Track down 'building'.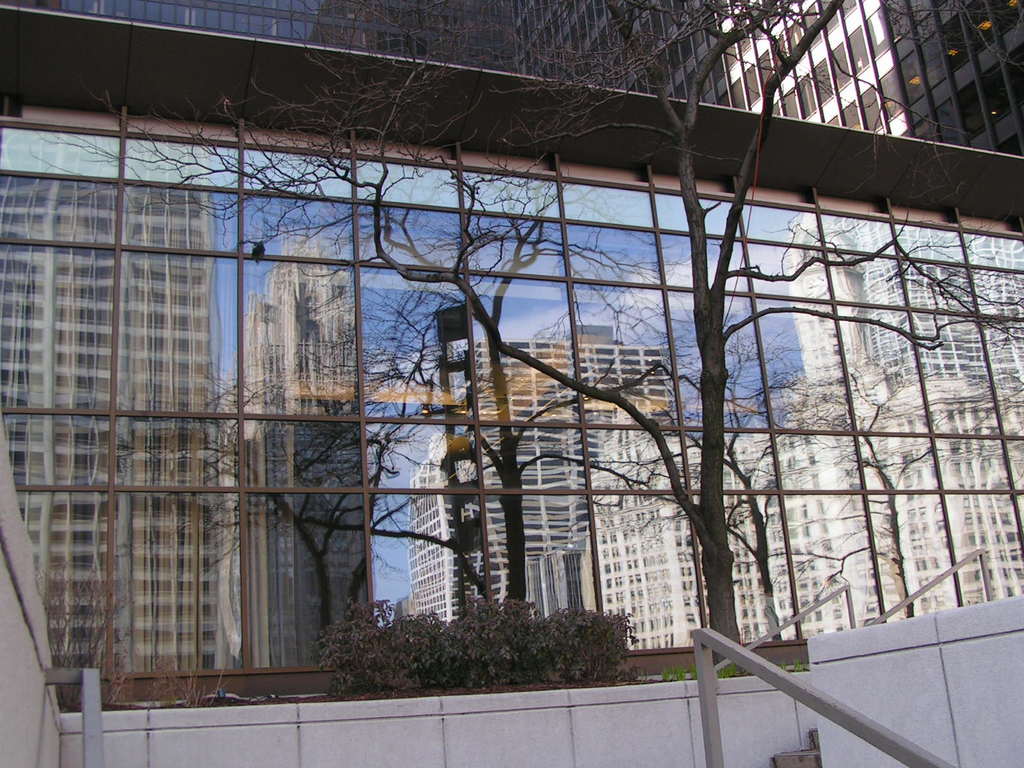
Tracked to (left=6, top=175, right=222, bottom=667).
